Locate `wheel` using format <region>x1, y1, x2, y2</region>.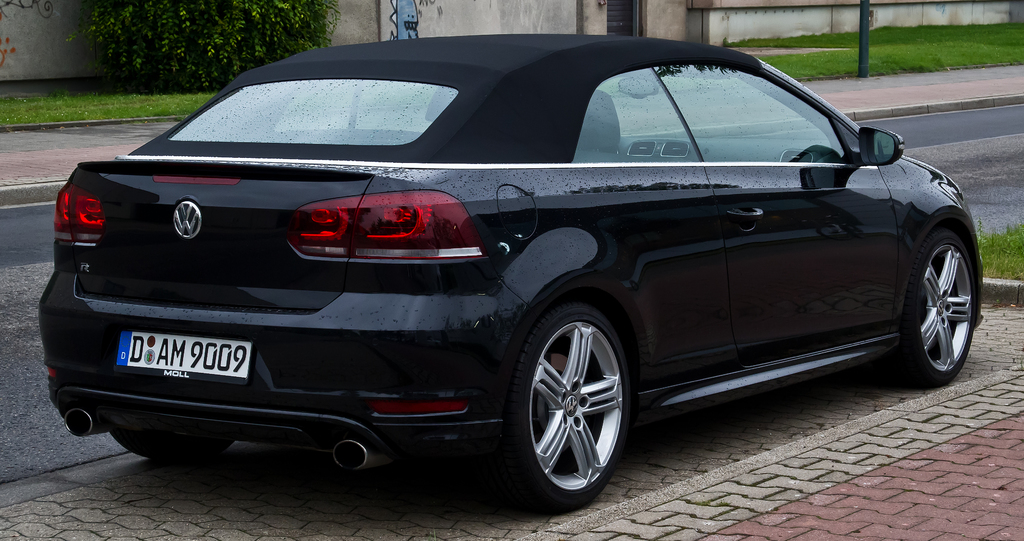
<region>111, 428, 234, 457</region>.
